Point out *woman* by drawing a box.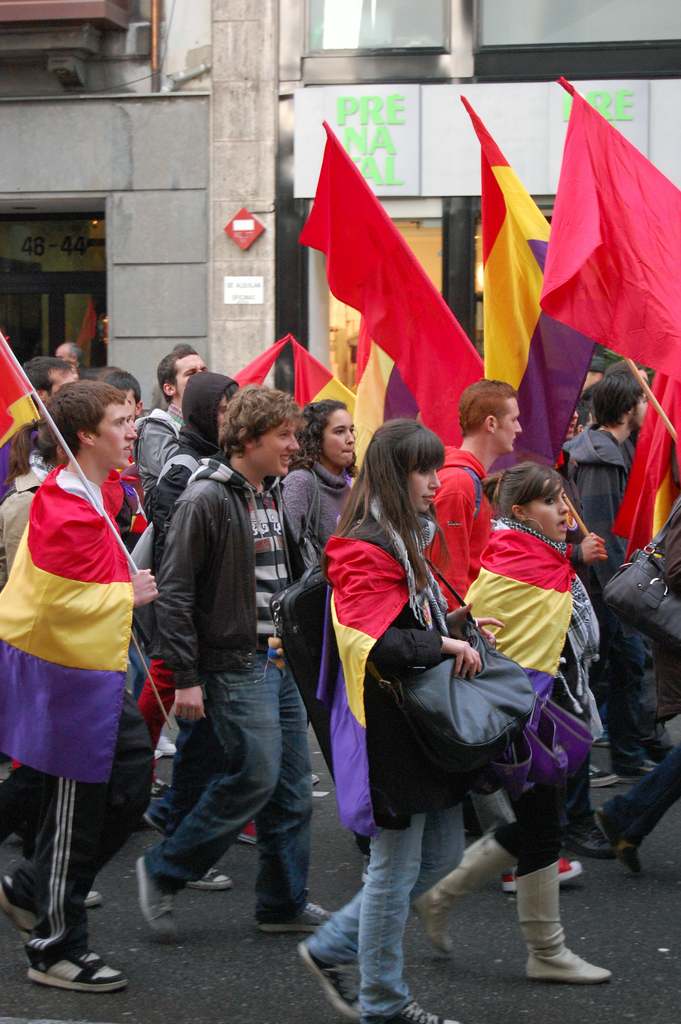
pyautogui.locateOnScreen(301, 416, 505, 984).
